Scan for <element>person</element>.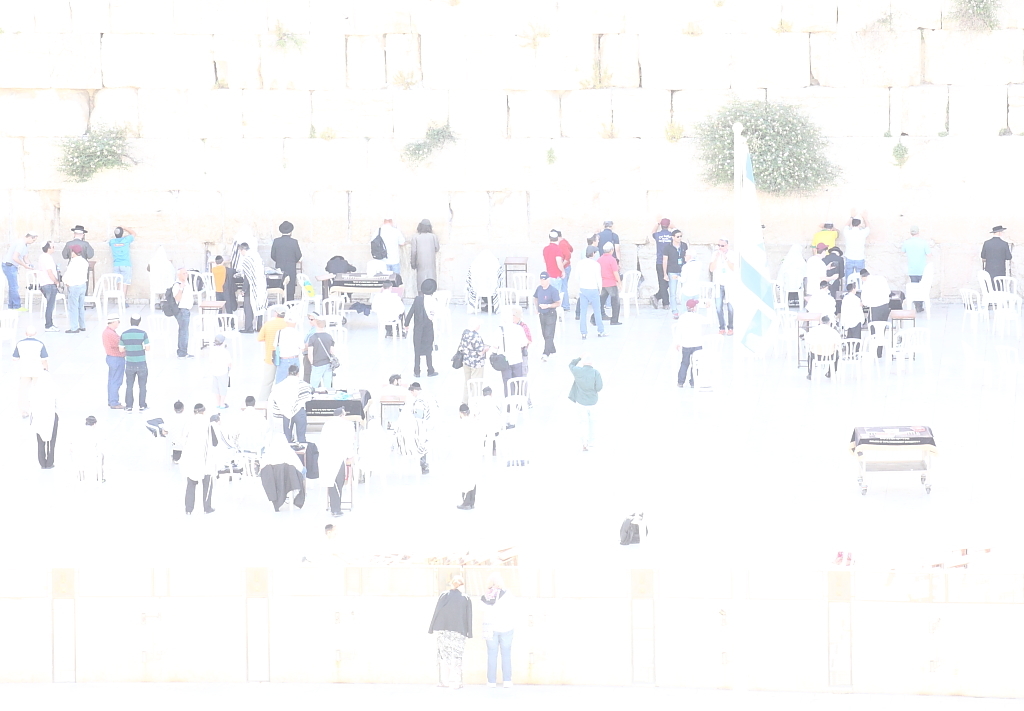
Scan result: 979/222/1011/290.
